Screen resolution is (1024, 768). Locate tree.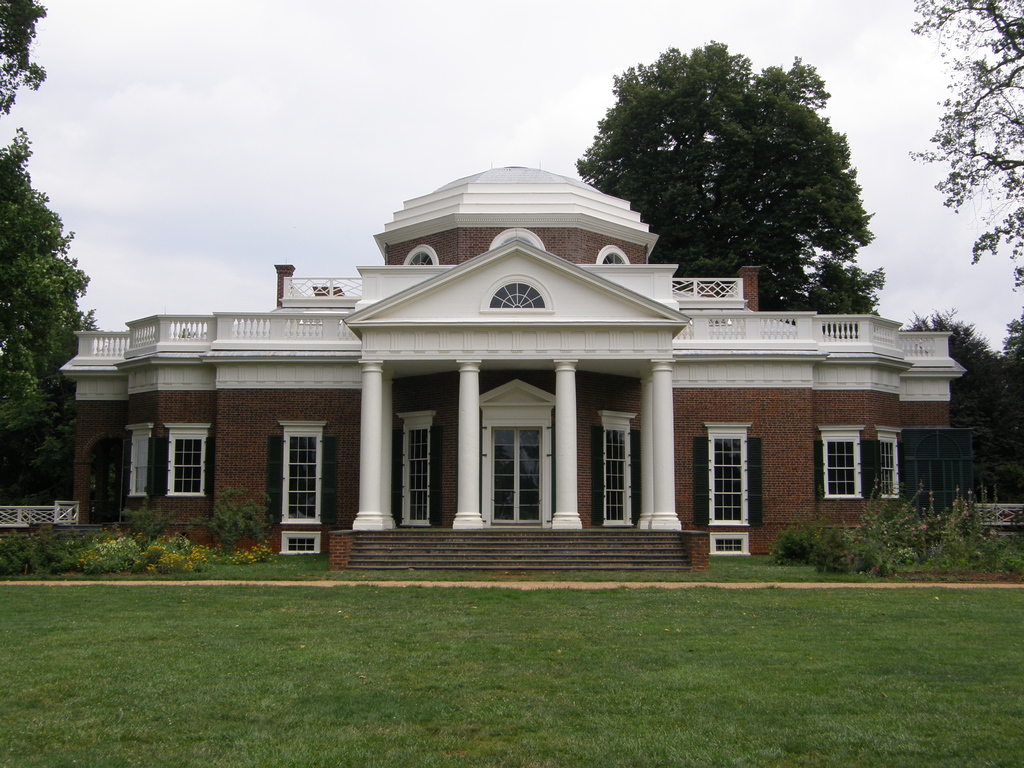
[0, 125, 104, 503].
